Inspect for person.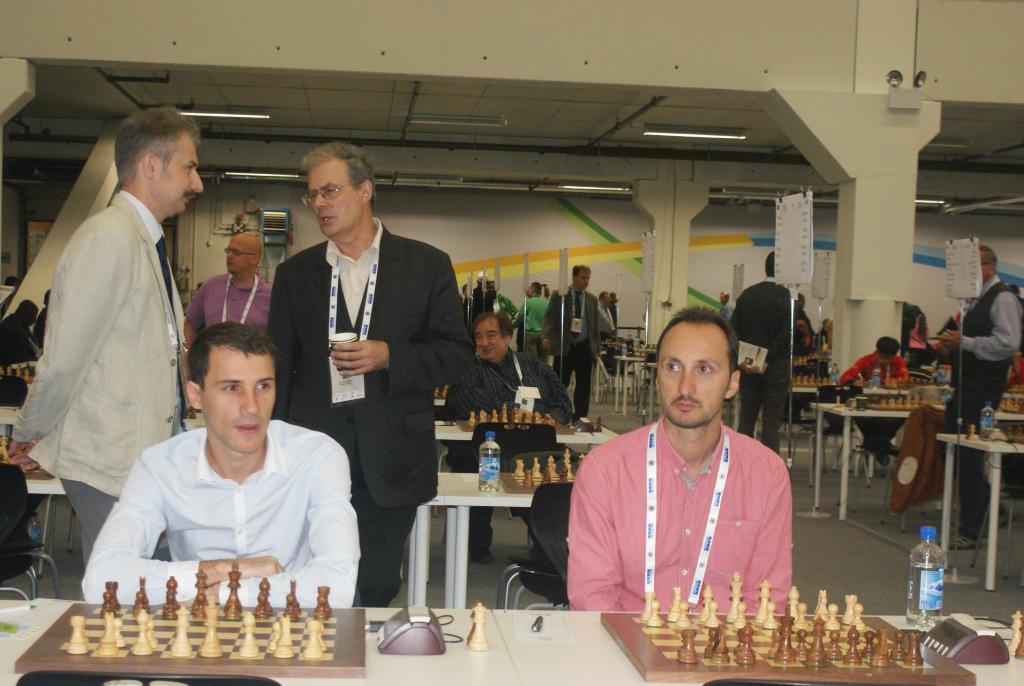
Inspection: 564/306/801/610.
